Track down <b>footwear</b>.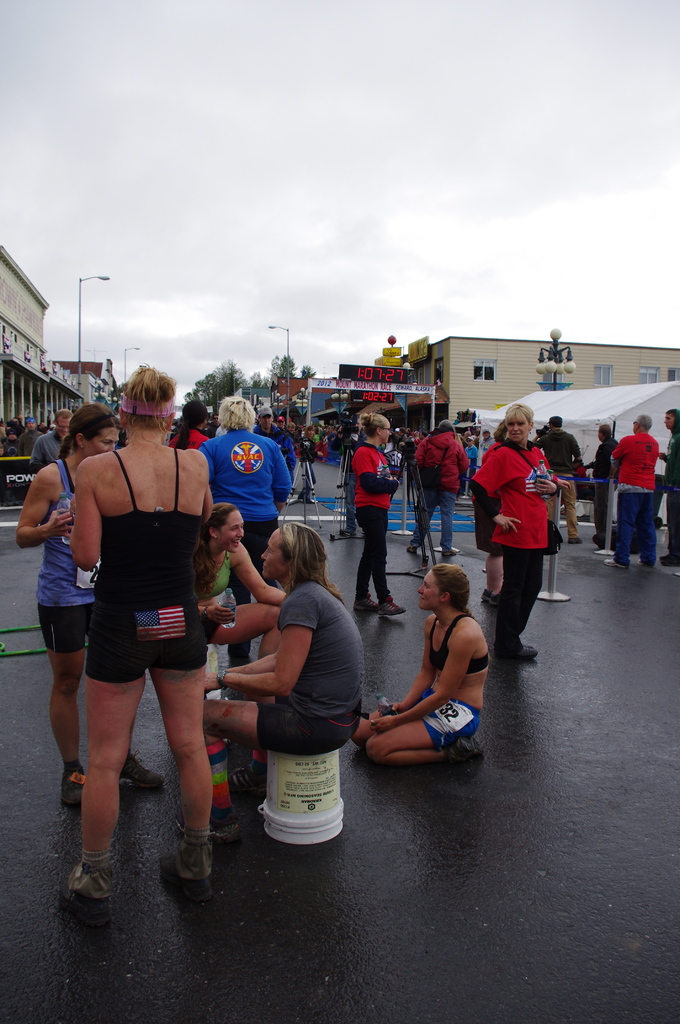
Tracked to 359, 591, 371, 619.
